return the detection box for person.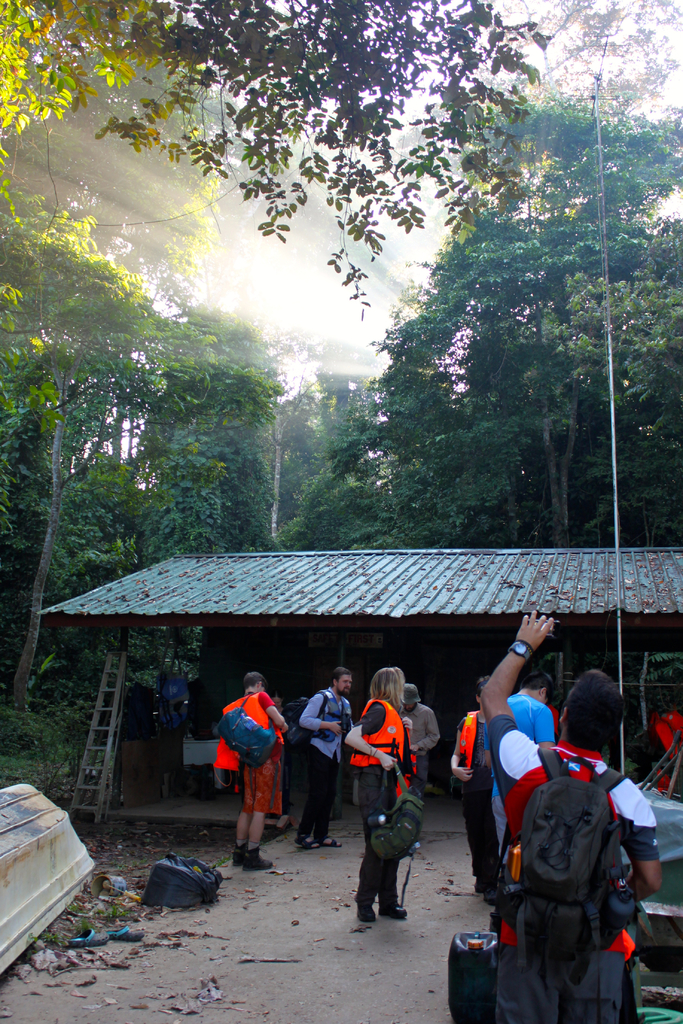
474, 609, 652, 1023.
